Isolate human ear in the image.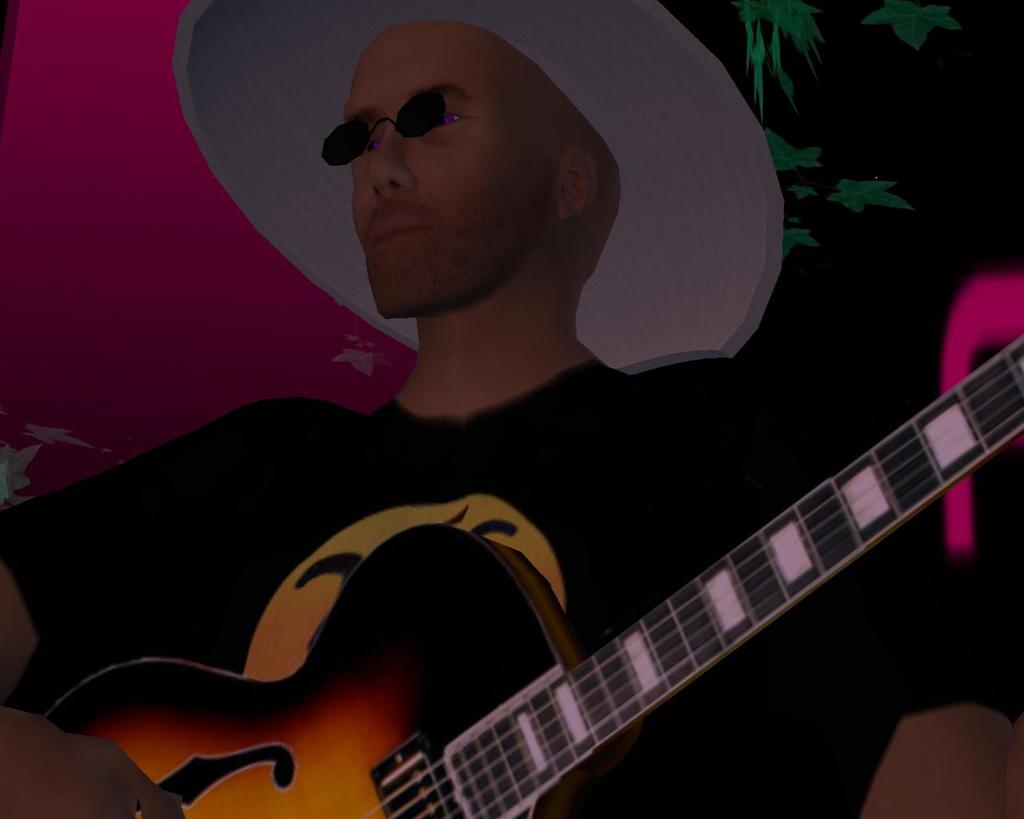
Isolated region: bbox=(554, 151, 599, 223).
